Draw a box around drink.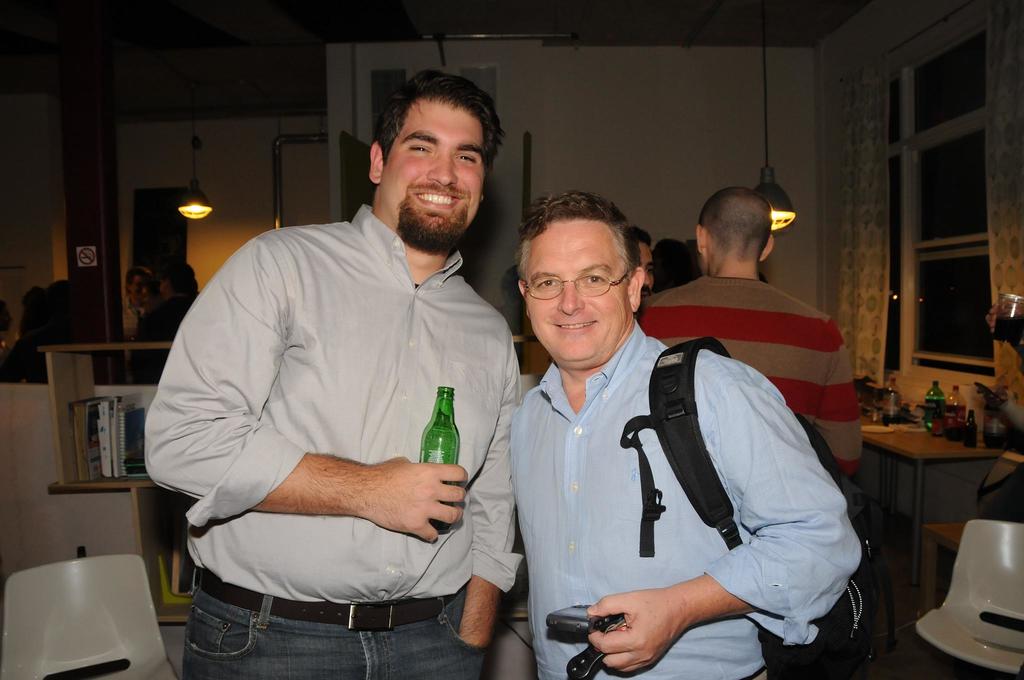
(882, 414, 902, 424).
